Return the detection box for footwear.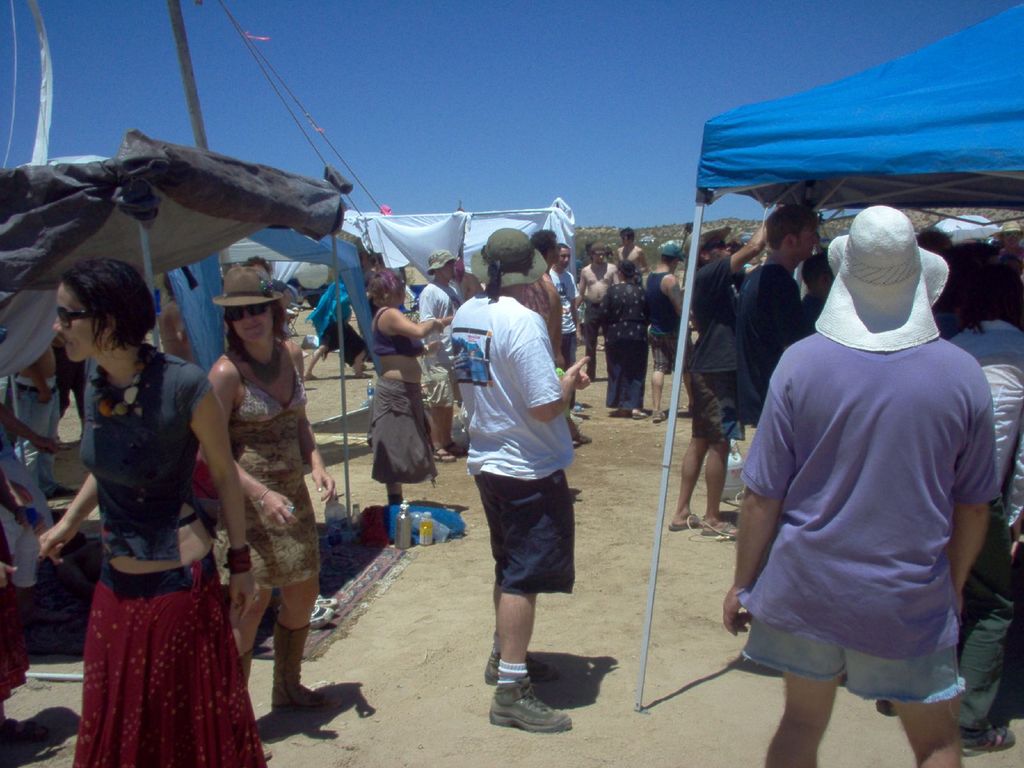
box=[704, 511, 739, 538].
